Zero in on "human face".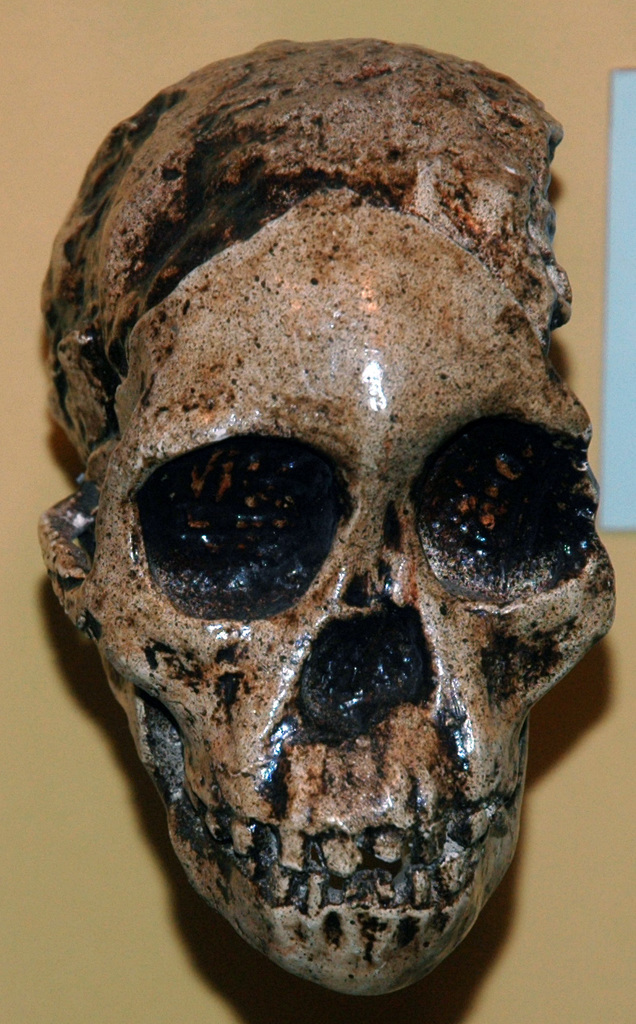
Zeroed in: (x1=99, y1=193, x2=613, y2=1000).
